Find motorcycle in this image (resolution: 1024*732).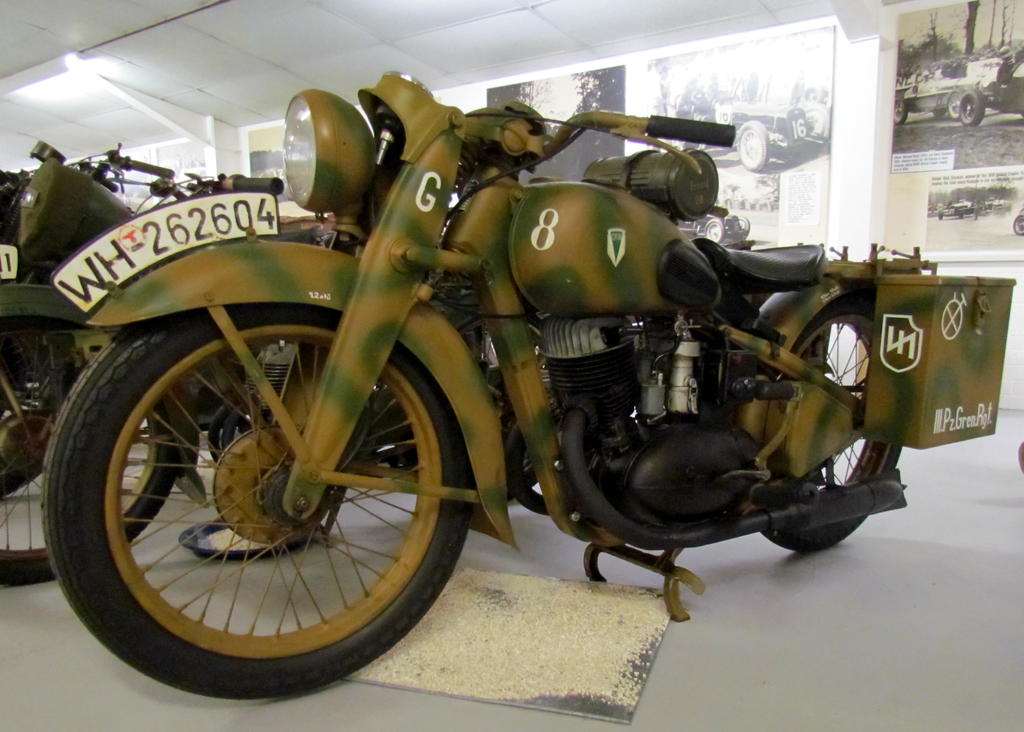
locate(39, 68, 1017, 706).
